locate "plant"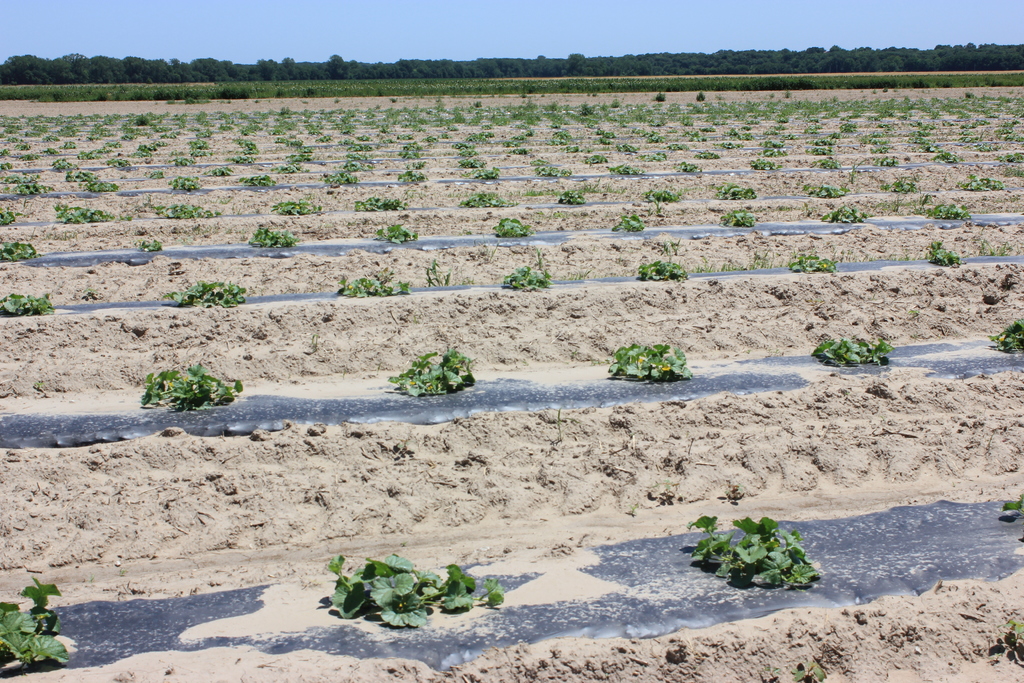
271, 197, 320, 215
